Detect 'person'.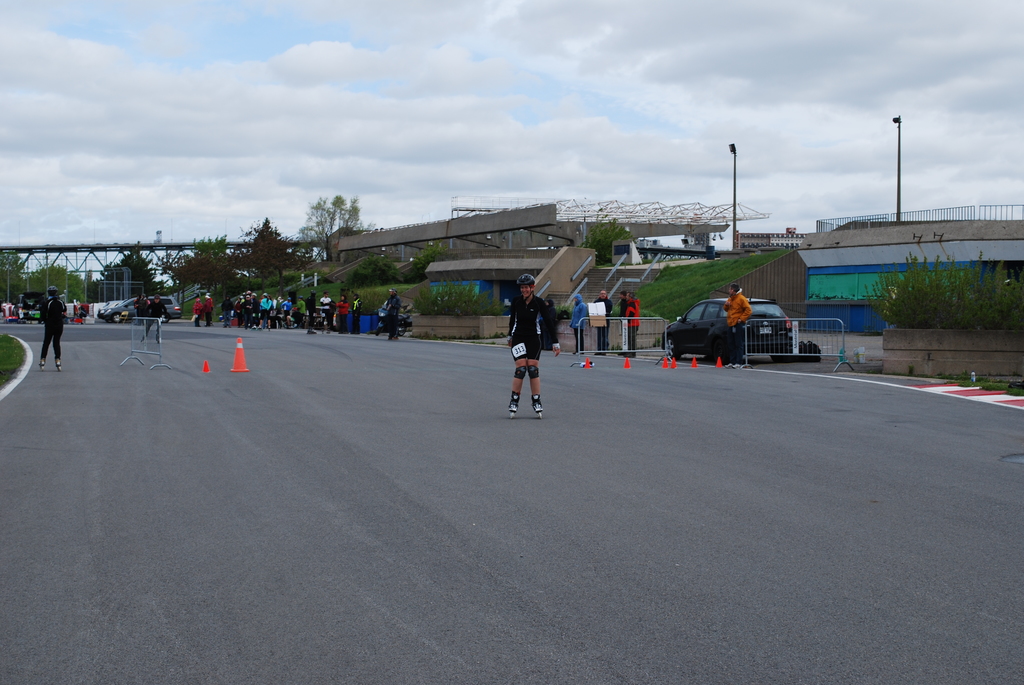
Detected at (left=140, top=295, right=168, bottom=343).
